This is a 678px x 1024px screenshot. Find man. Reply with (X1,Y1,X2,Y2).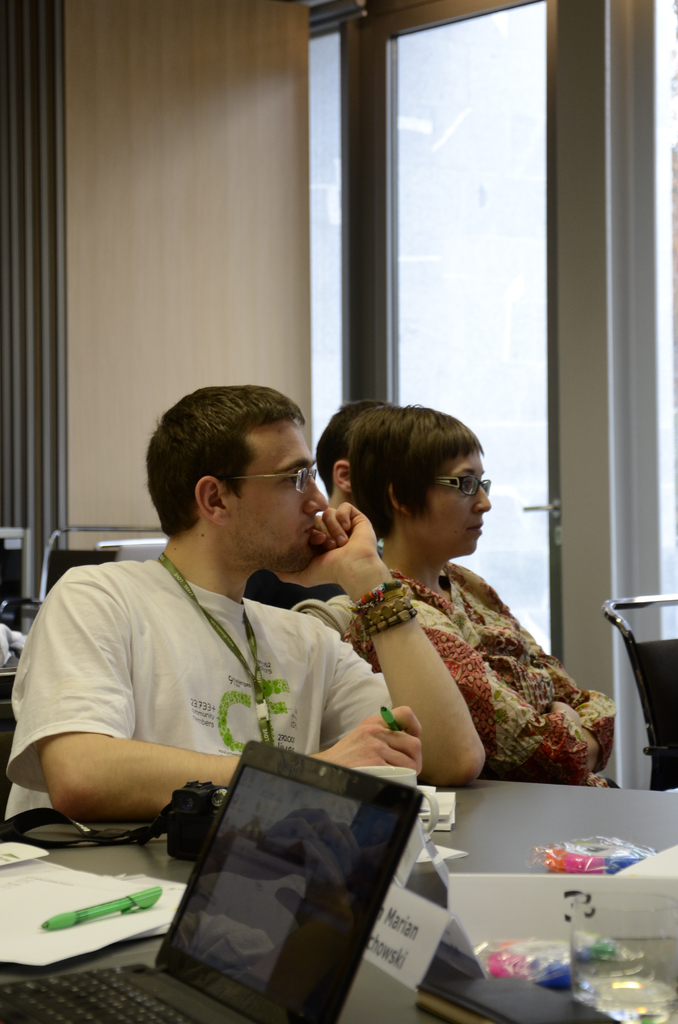
(4,383,487,823).
